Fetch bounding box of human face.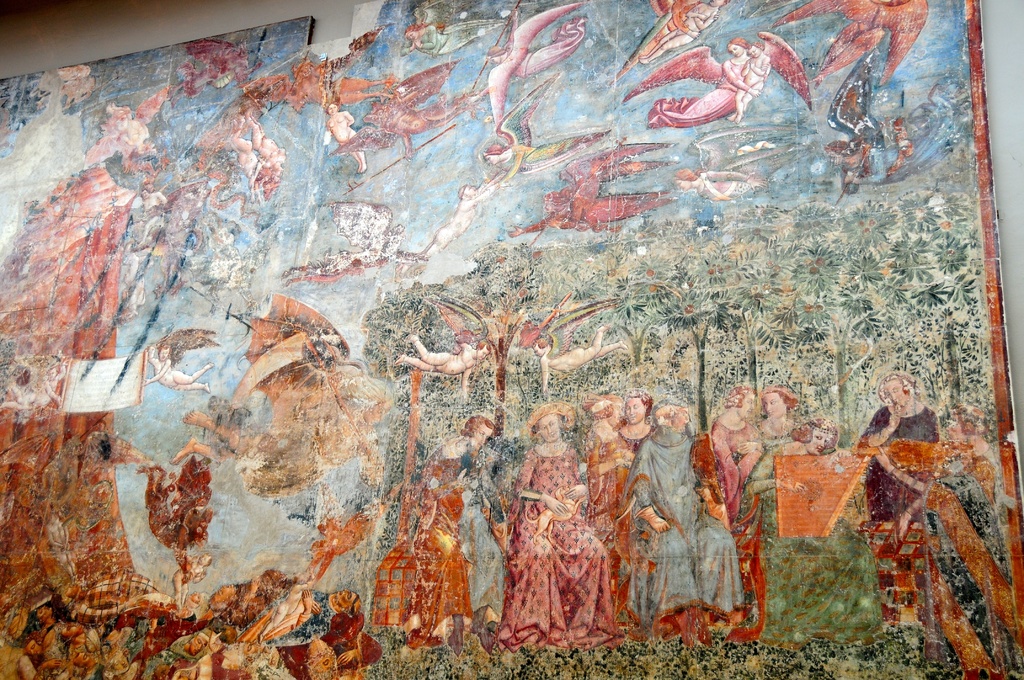
Bbox: <bbox>764, 393, 785, 422</bbox>.
